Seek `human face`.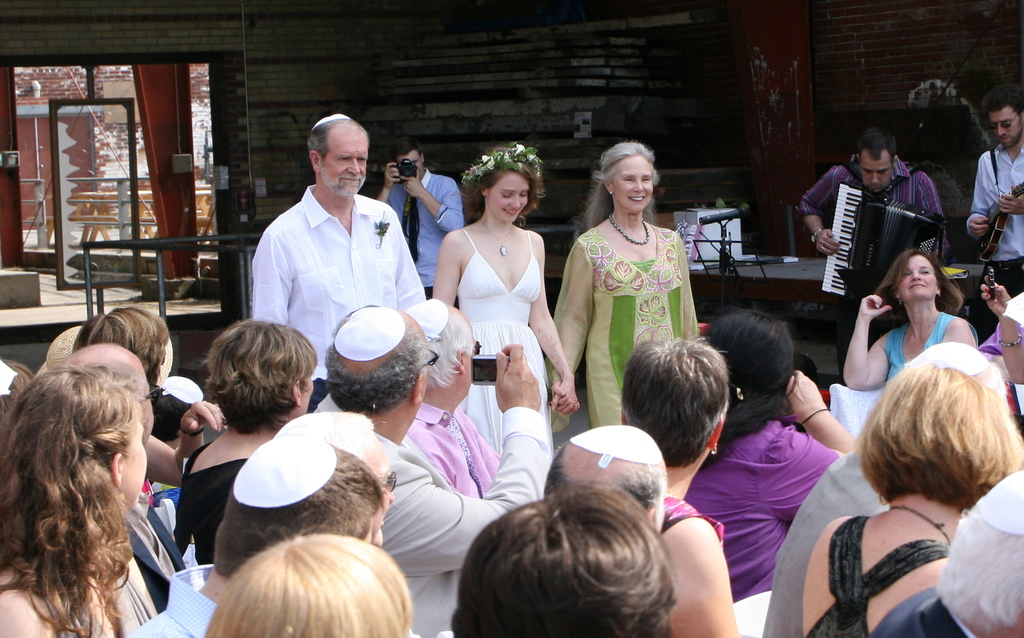
[316,124,371,202].
